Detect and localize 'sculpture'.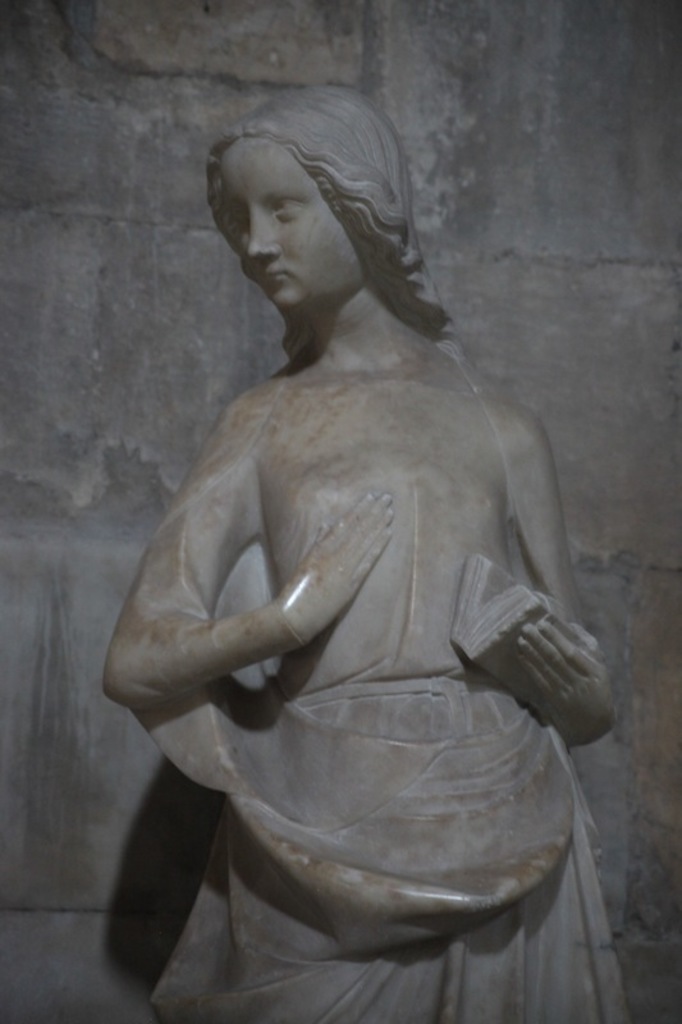
Localized at bbox=[92, 74, 636, 1016].
